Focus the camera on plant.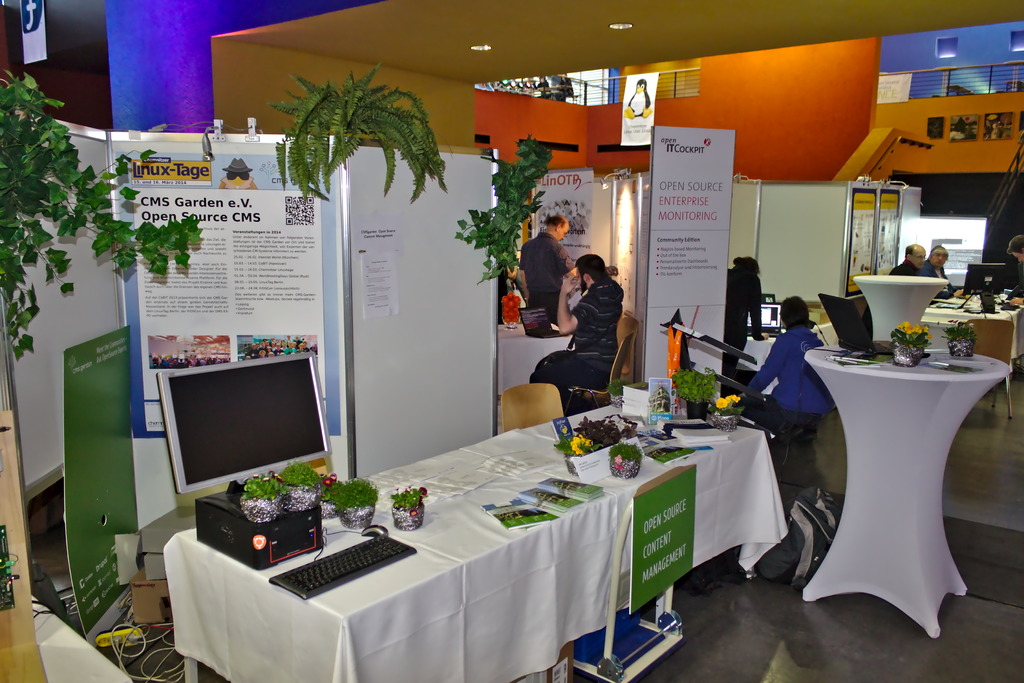
Focus region: 388, 483, 426, 513.
